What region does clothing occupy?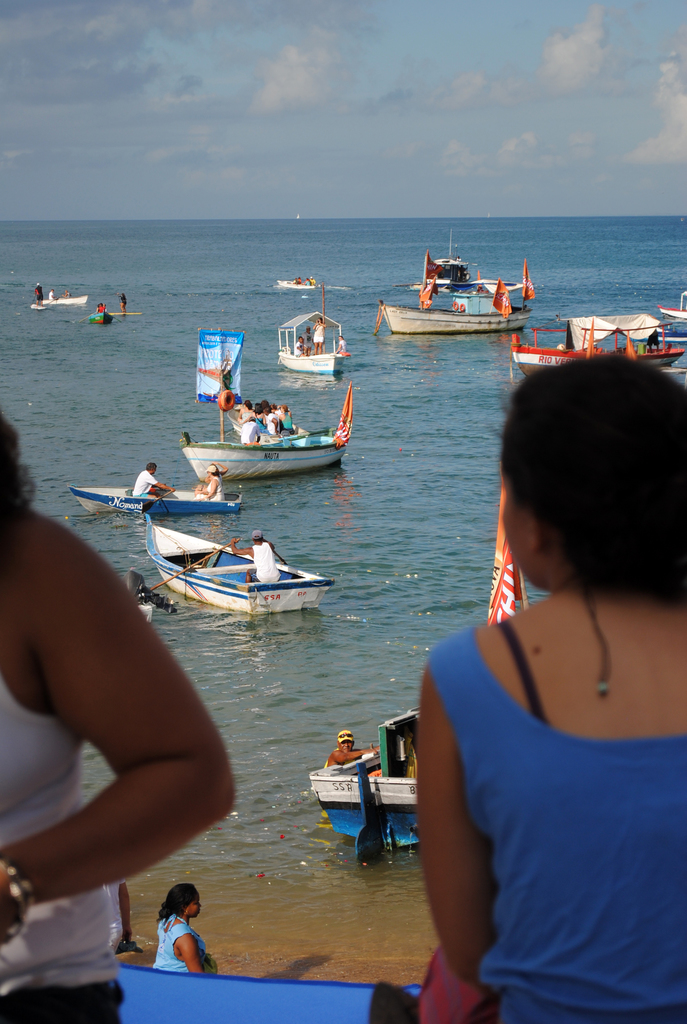
pyautogui.locateOnScreen(422, 628, 686, 1023).
